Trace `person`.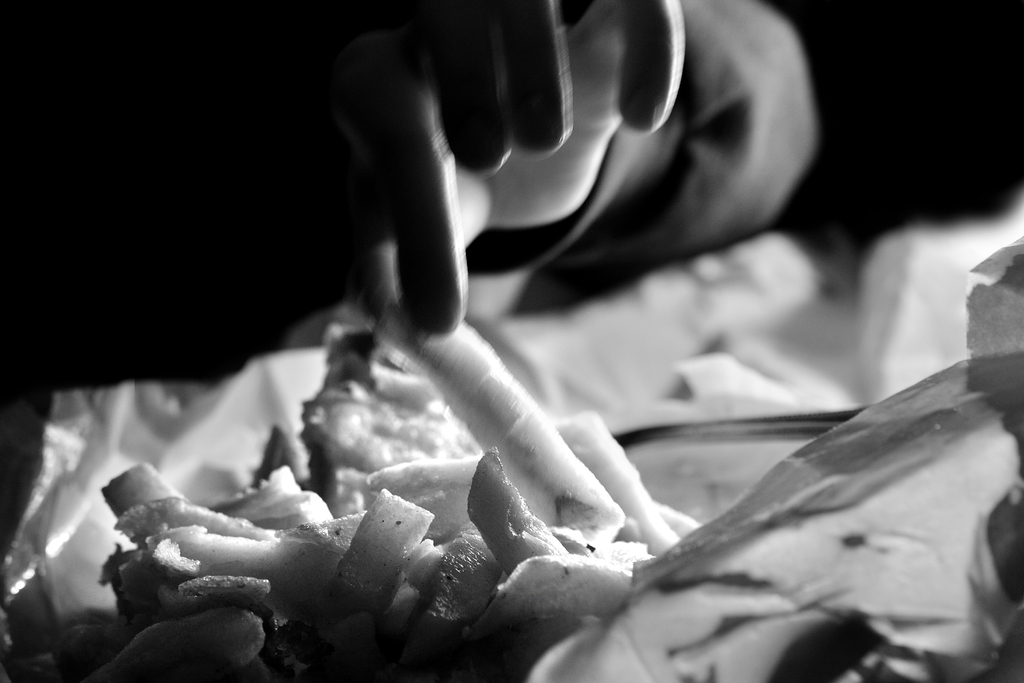
Traced to 0,0,820,682.
